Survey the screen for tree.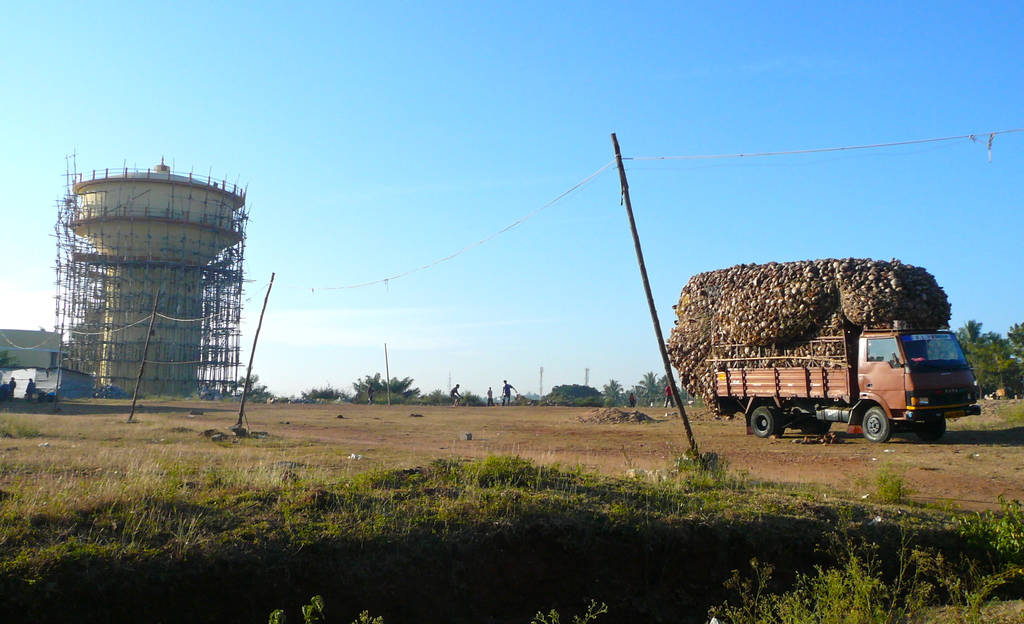
Survey found: 540,384,599,405.
